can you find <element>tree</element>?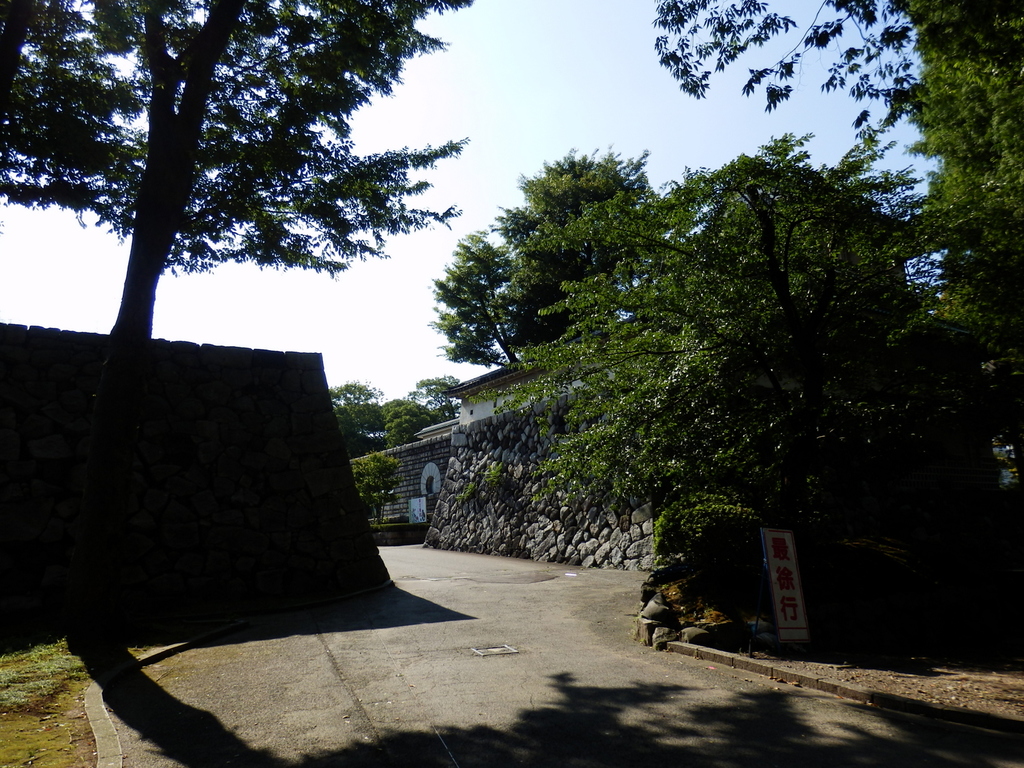
Yes, bounding box: region(380, 390, 435, 445).
